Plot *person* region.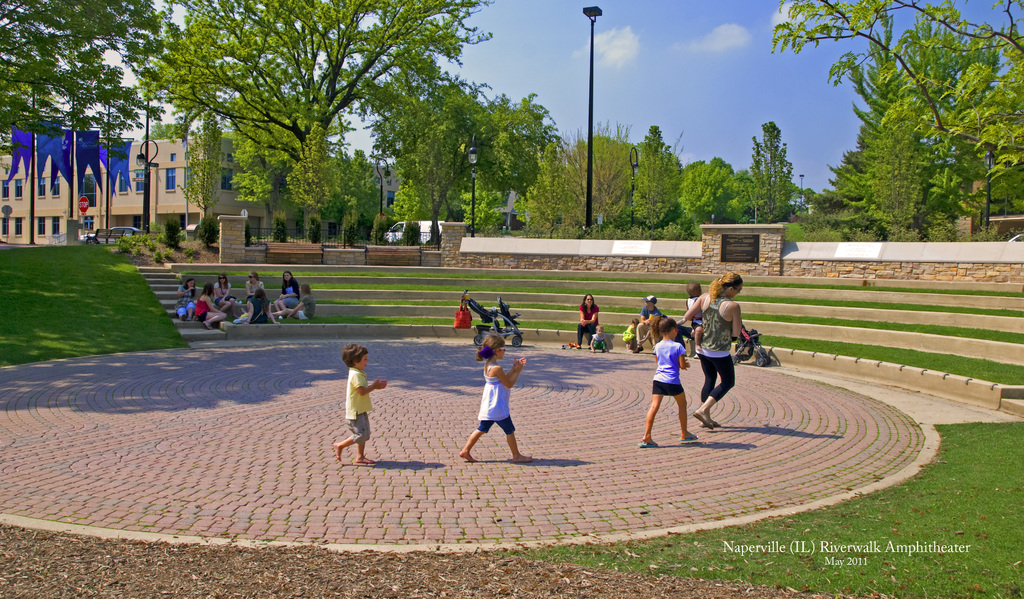
Plotted at (x1=175, y1=276, x2=198, y2=322).
